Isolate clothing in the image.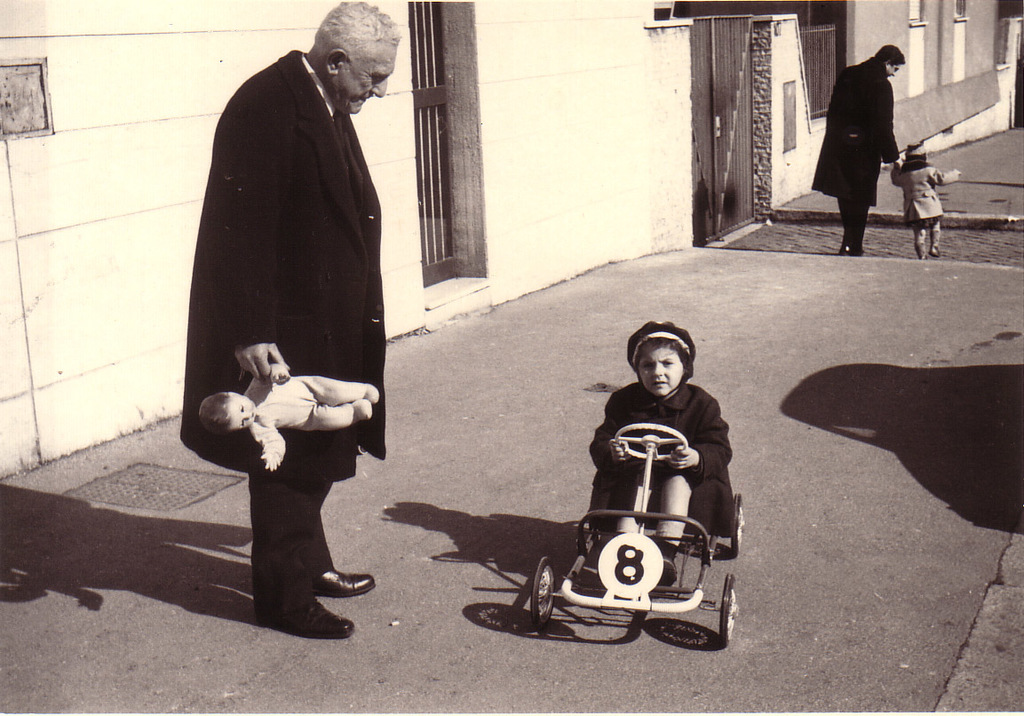
Isolated region: select_region(890, 156, 959, 237).
